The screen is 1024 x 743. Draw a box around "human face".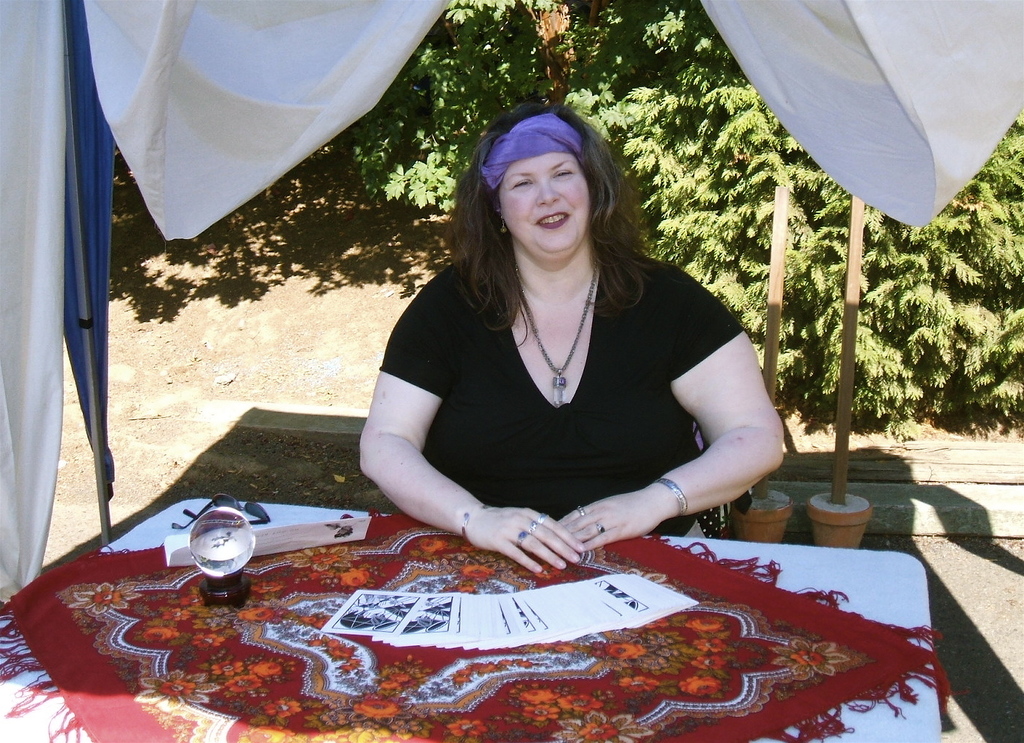
l=498, t=152, r=593, b=257.
